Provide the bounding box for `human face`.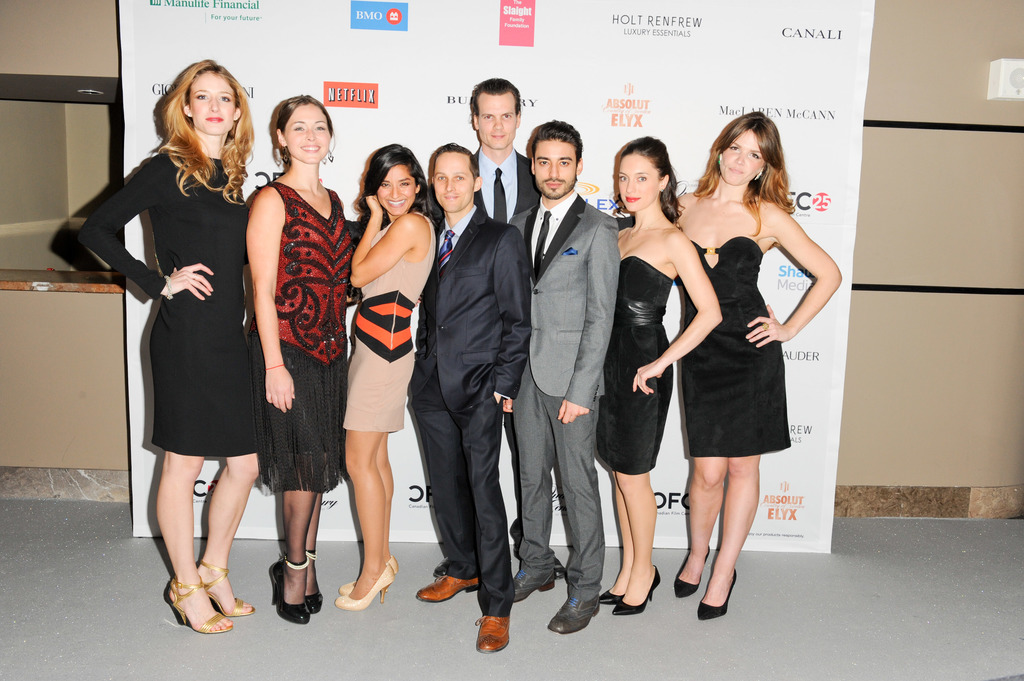
box(477, 89, 517, 151).
